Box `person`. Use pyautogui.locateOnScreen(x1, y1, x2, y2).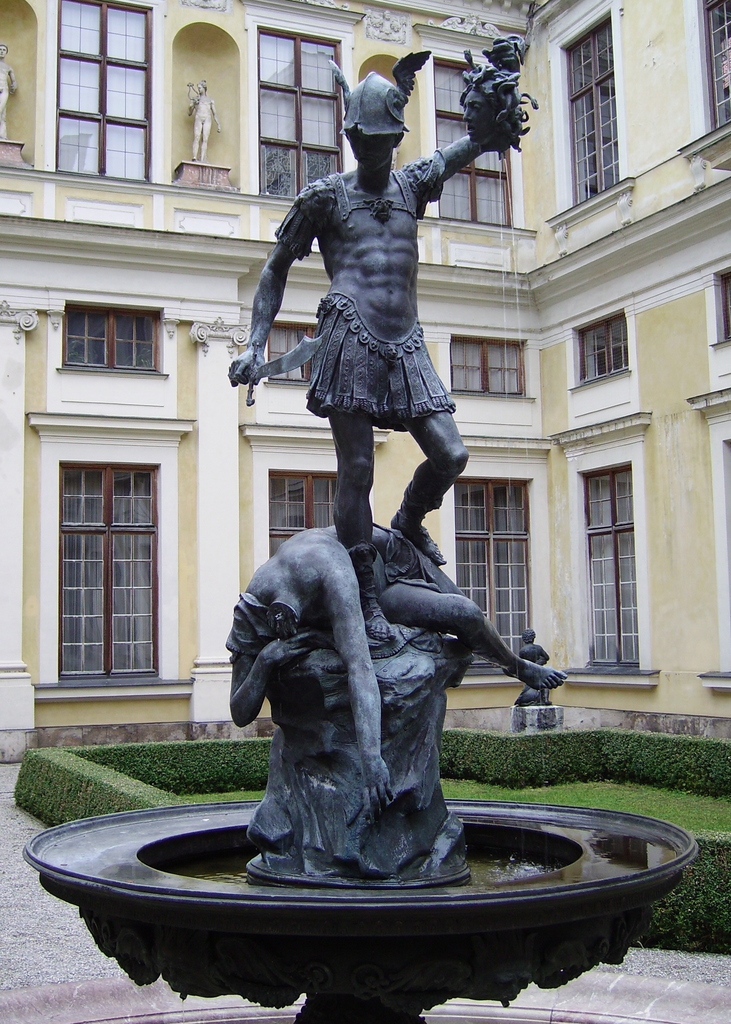
pyautogui.locateOnScreen(227, 517, 568, 817).
